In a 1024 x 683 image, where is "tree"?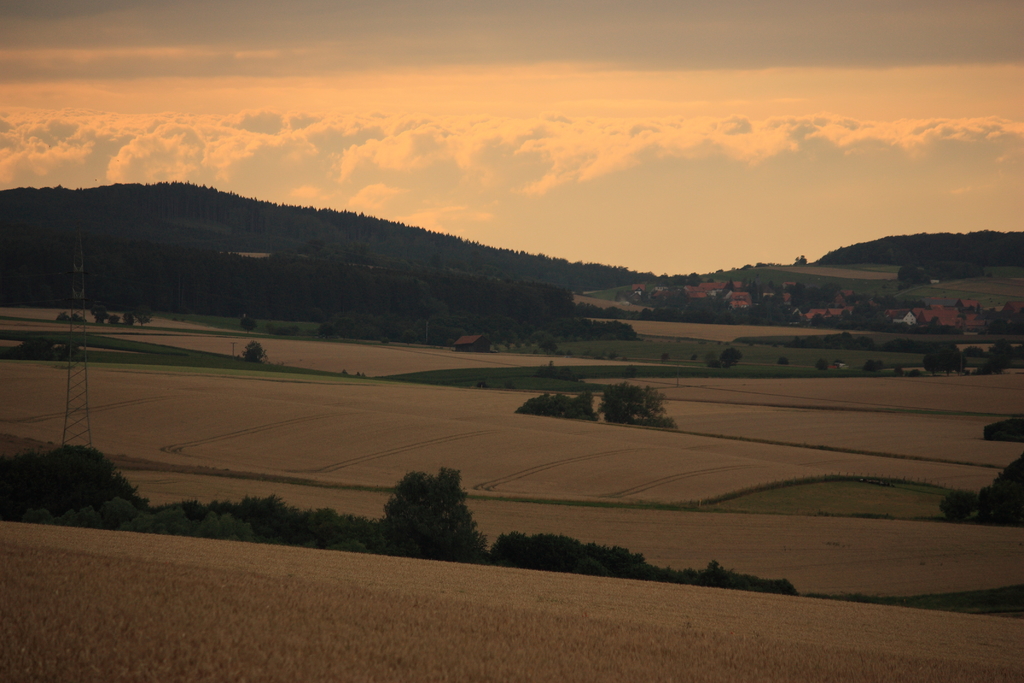
bbox(508, 388, 598, 418).
